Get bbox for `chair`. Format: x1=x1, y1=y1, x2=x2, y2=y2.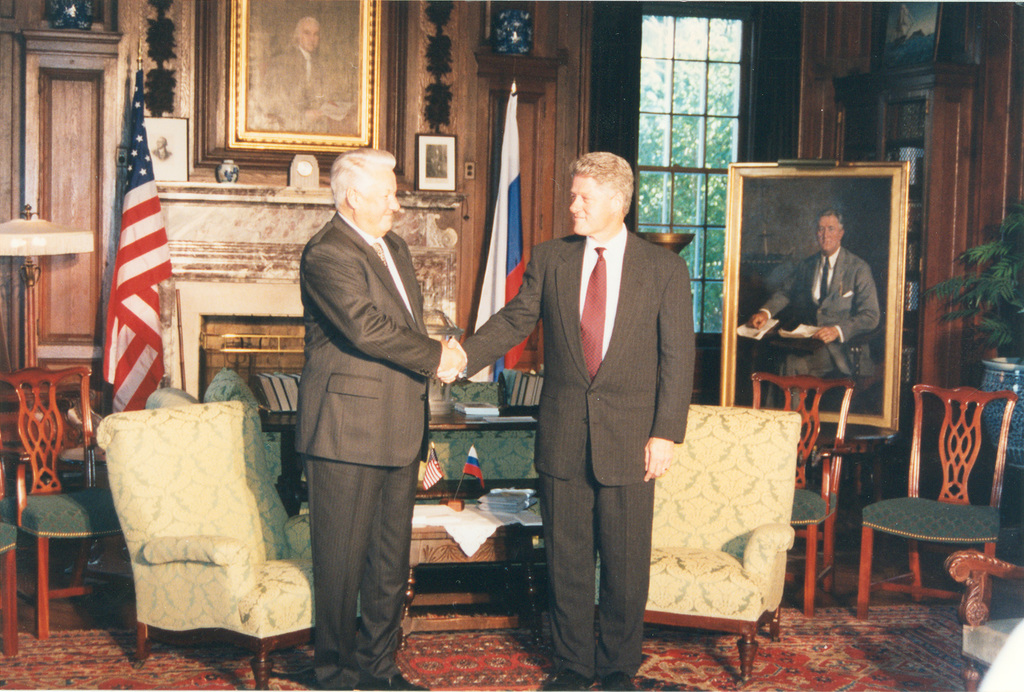
x1=748, y1=372, x2=855, y2=619.
